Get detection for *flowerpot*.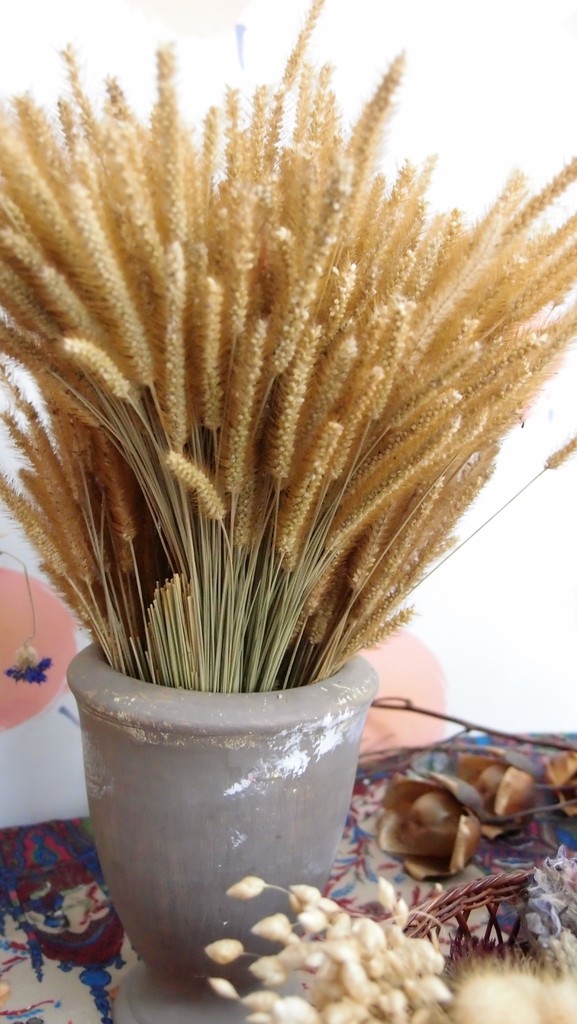
Detection: crop(51, 646, 378, 995).
